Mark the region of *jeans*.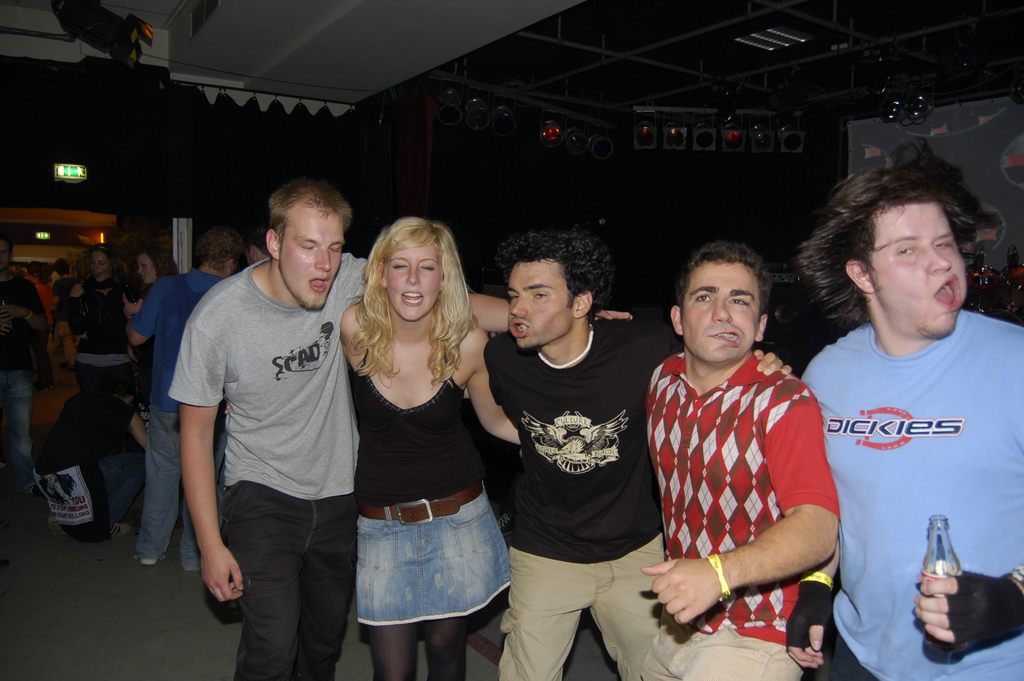
Region: box=[0, 367, 37, 490].
